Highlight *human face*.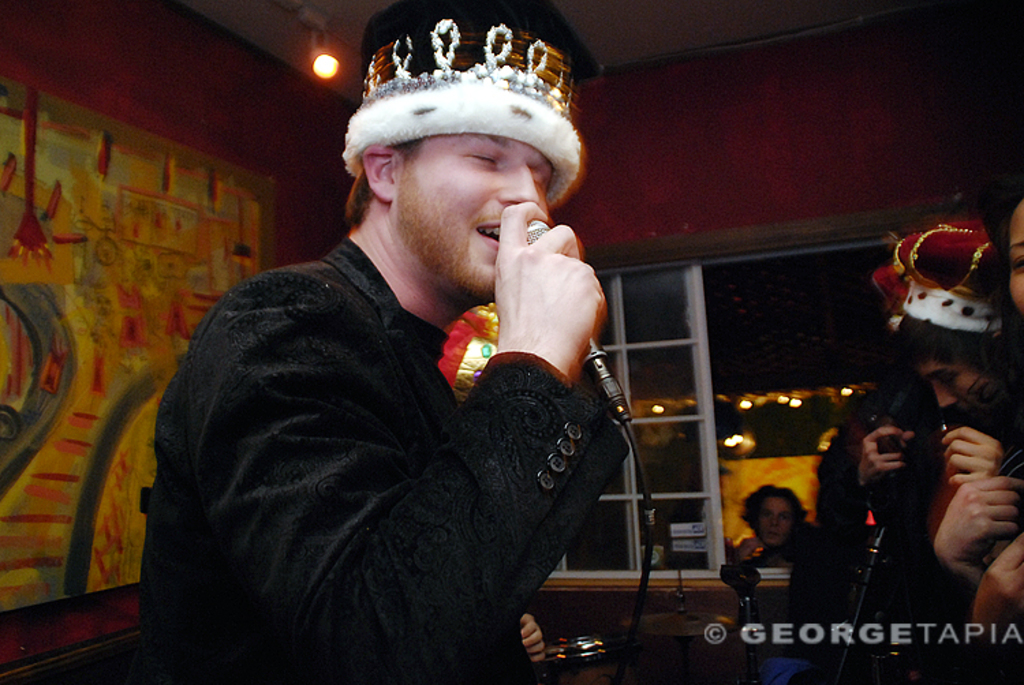
Highlighted region: left=911, top=347, right=997, bottom=412.
